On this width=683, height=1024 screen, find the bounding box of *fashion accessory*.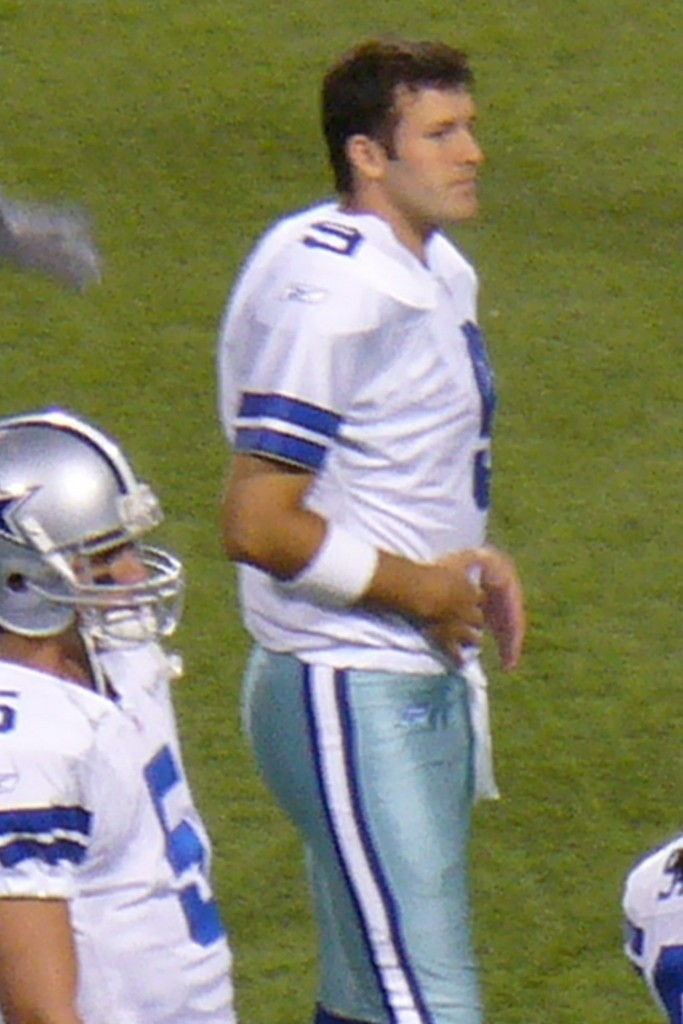
Bounding box: bbox=[282, 526, 377, 613].
